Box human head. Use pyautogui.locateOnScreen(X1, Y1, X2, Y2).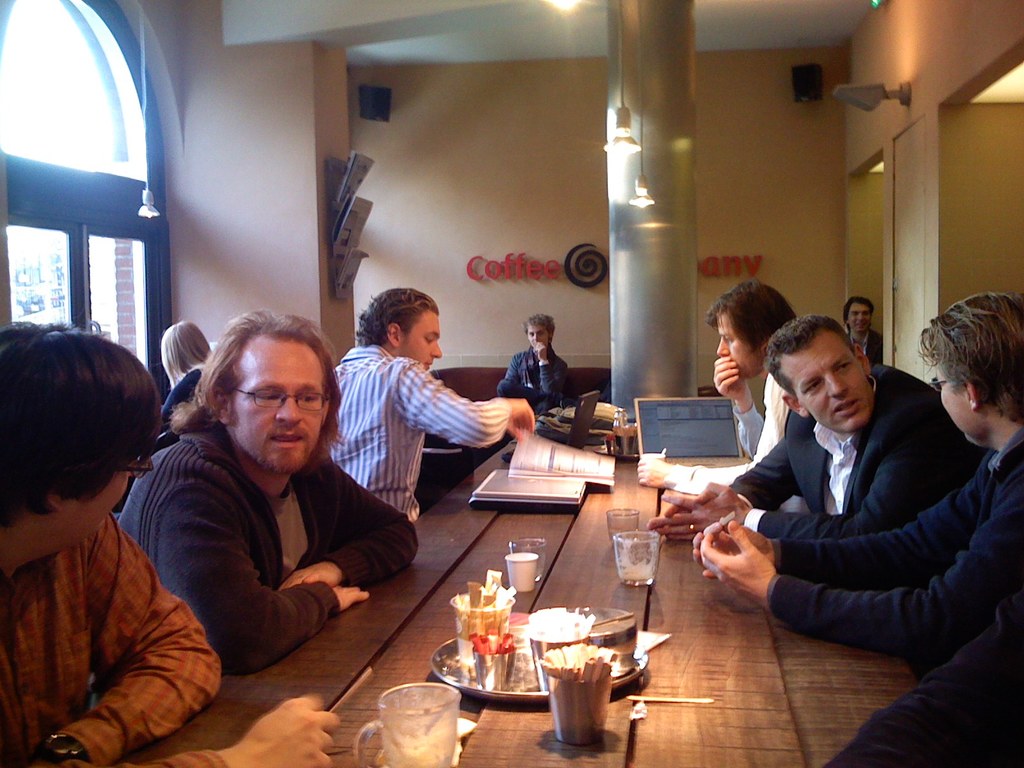
pyautogui.locateOnScreen(713, 284, 801, 374).
